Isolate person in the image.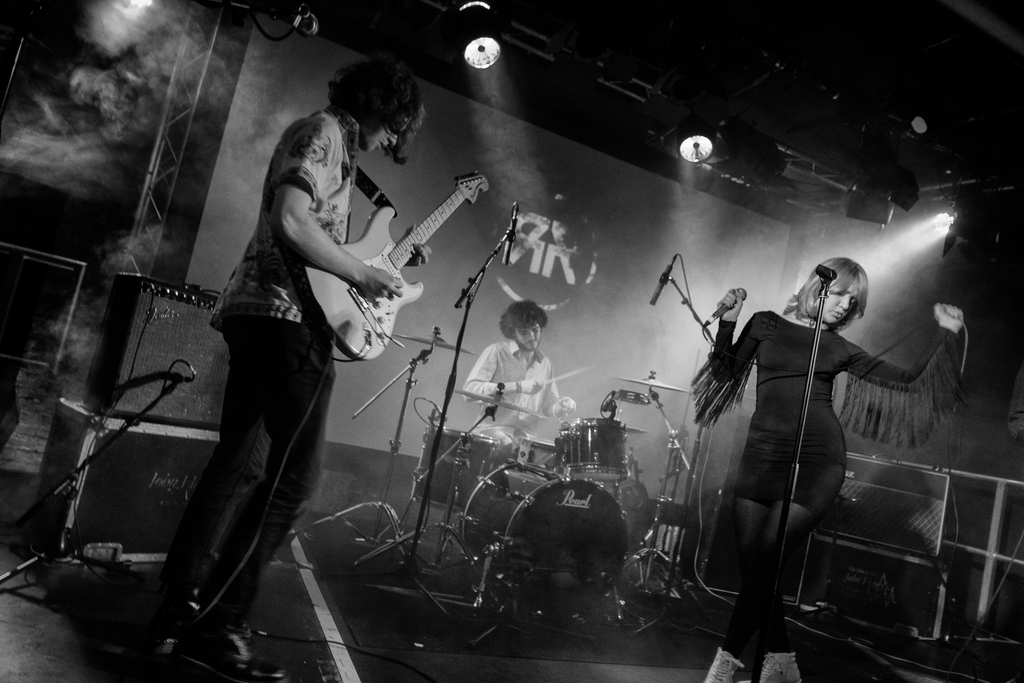
Isolated region: 706, 257, 963, 682.
